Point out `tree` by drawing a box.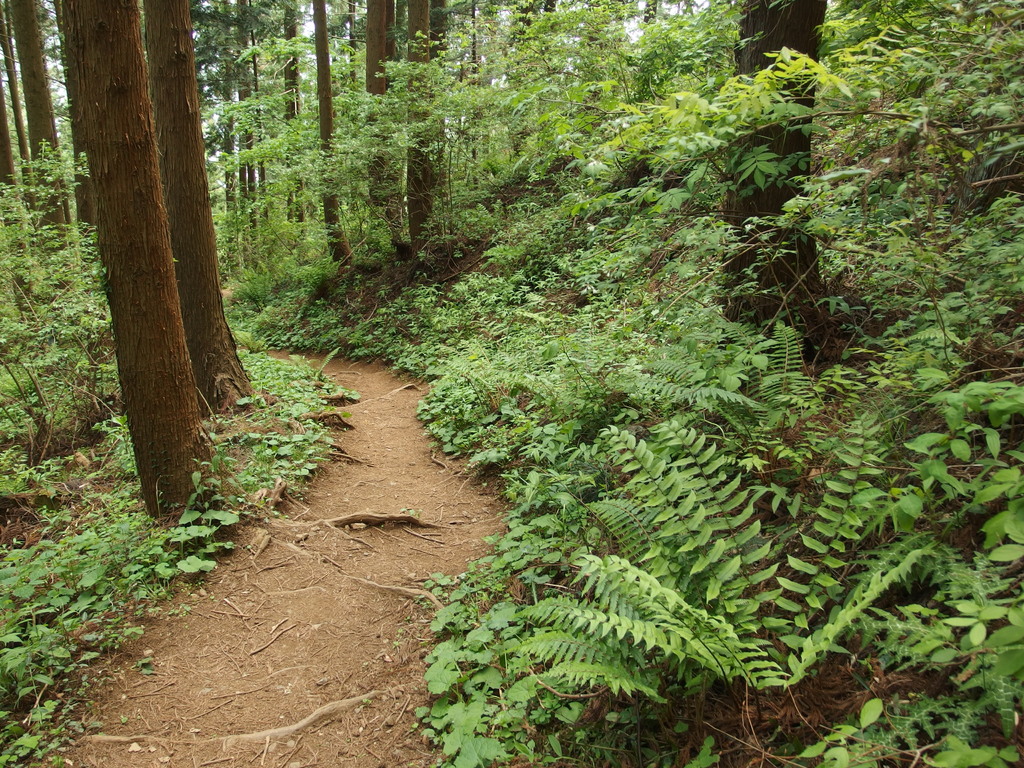
{"x1": 140, "y1": 0, "x2": 260, "y2": 418}.
